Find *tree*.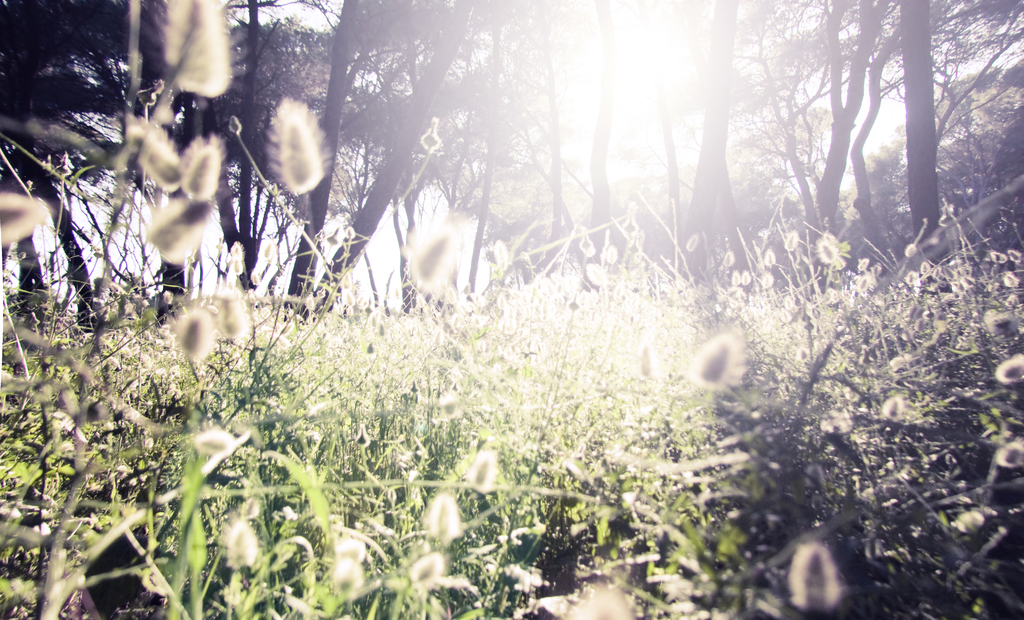
bbox=[0, 0, 1023, 313].
